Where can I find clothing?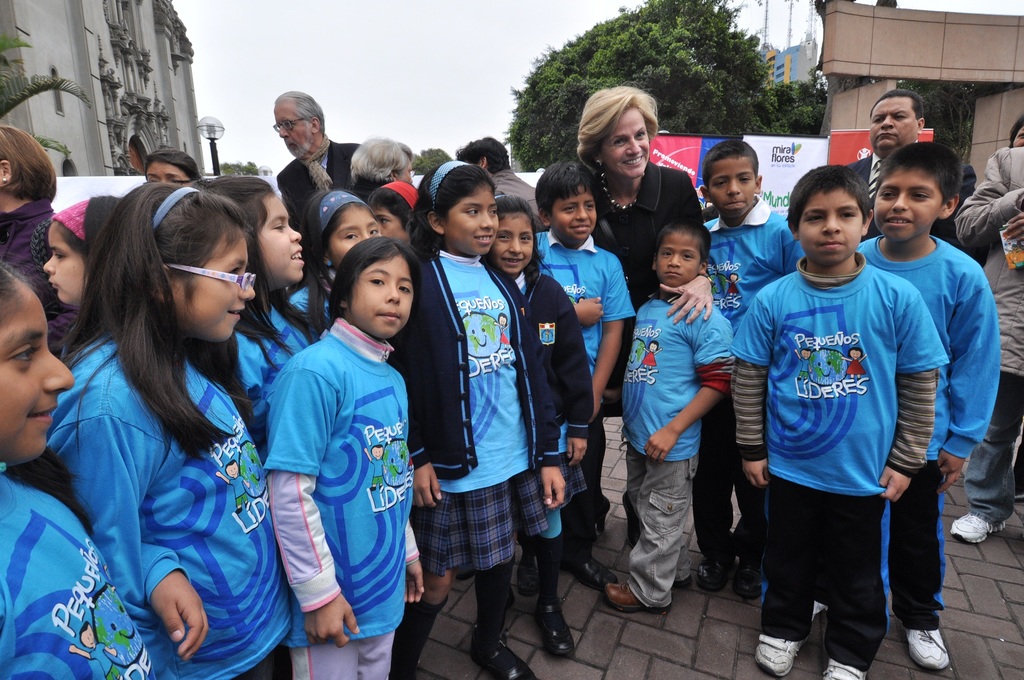
You can find it at <region>534, 244, 630, 516</region>.
